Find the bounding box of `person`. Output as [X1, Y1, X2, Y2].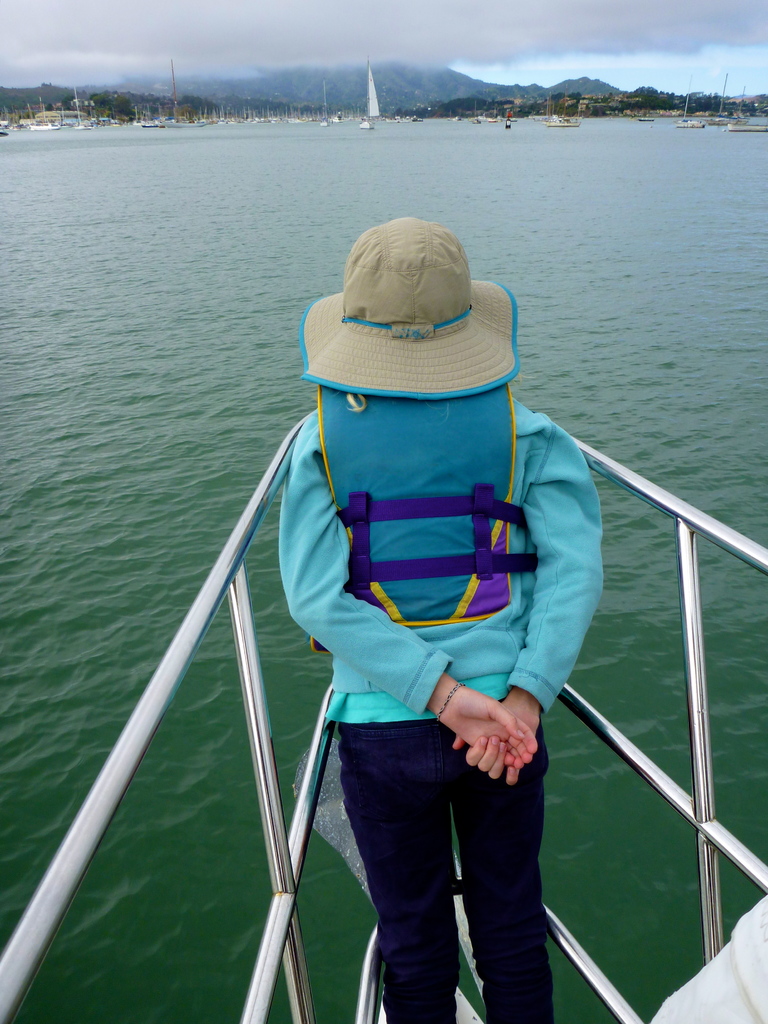
[57, 201, 630, 973].
